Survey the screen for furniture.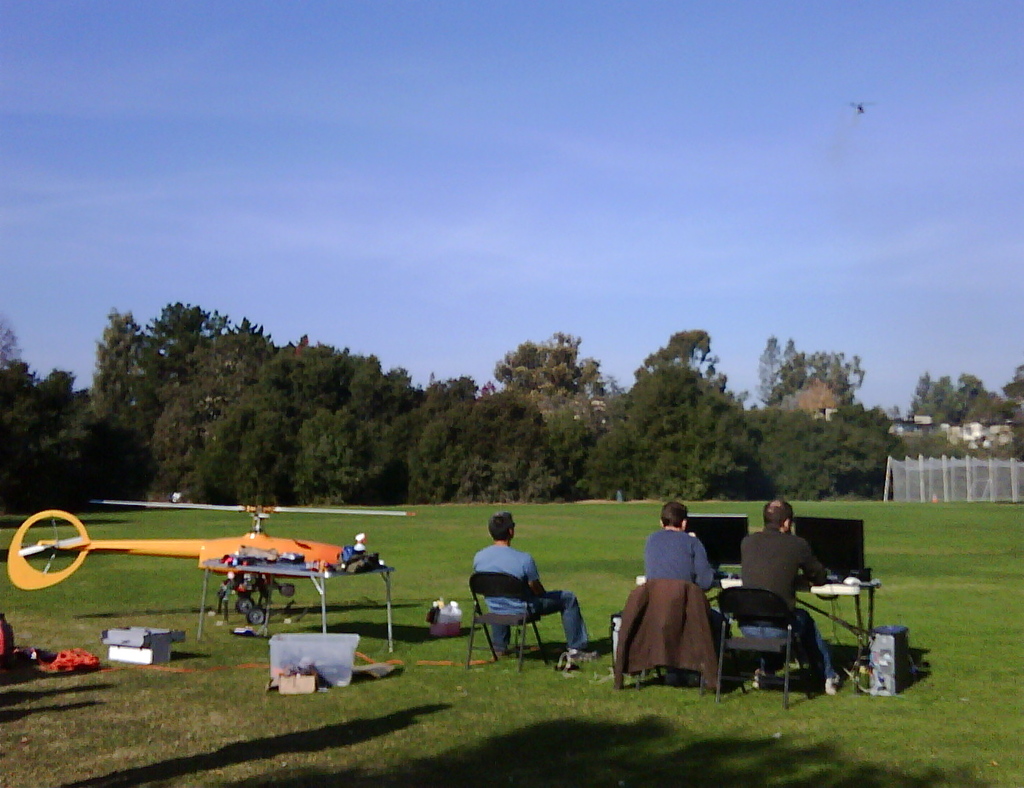
Survey found: (465, 571, 549, 669).
